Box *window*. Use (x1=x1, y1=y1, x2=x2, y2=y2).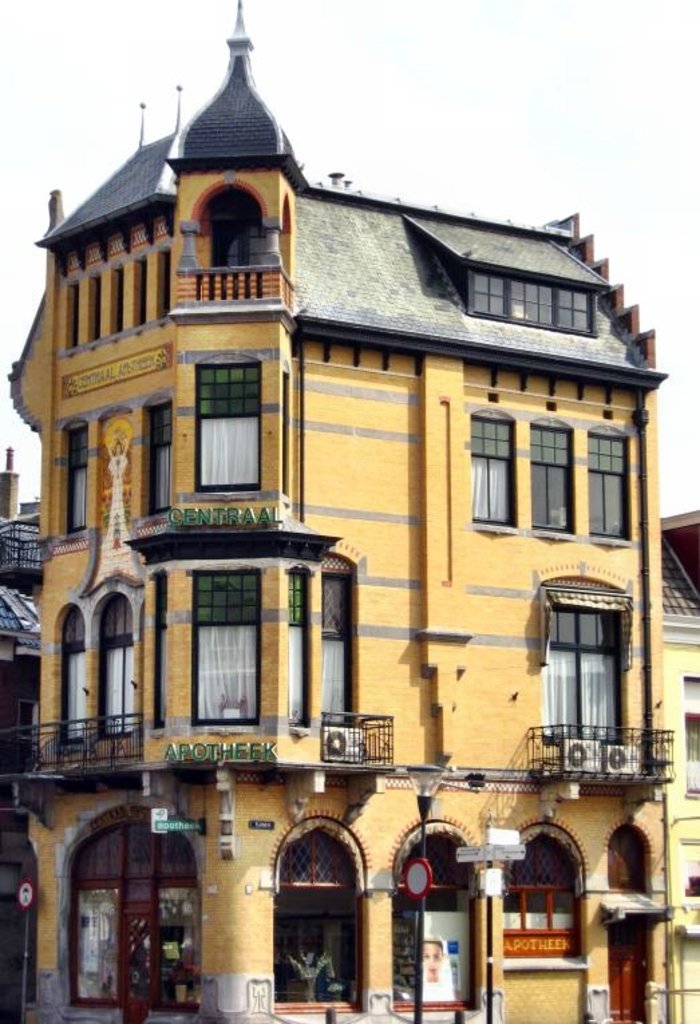
(x1=320, y1=576, x2=360, y2=732).
